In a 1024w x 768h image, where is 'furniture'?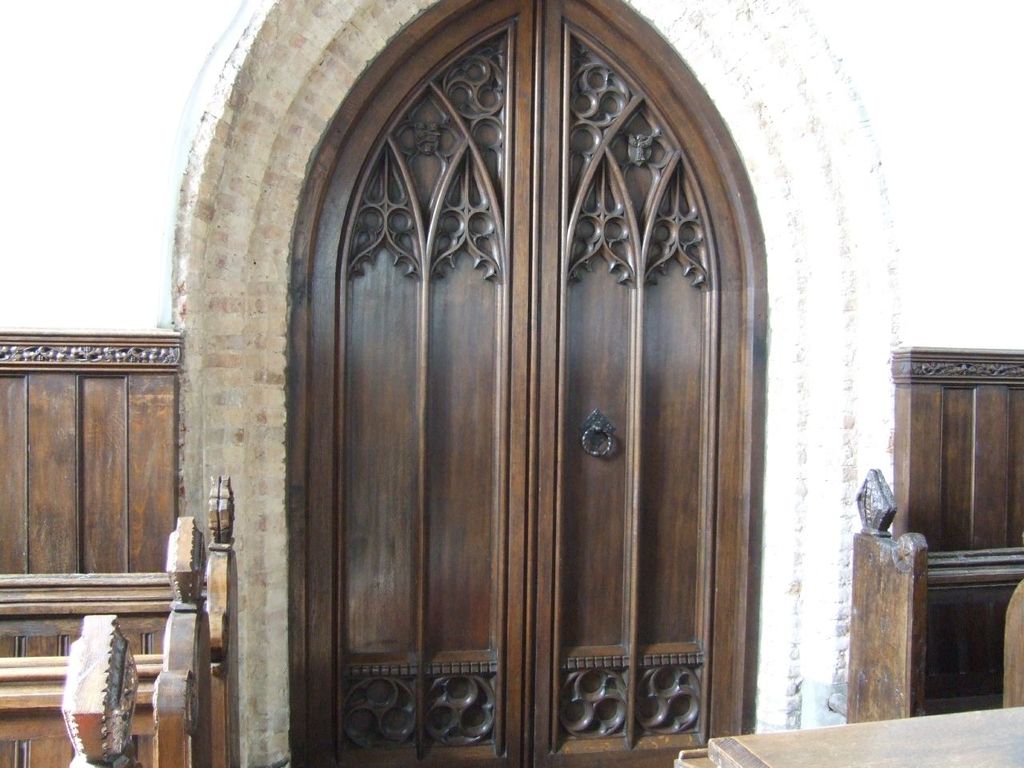
locate(845, 350, 1023, 720).
